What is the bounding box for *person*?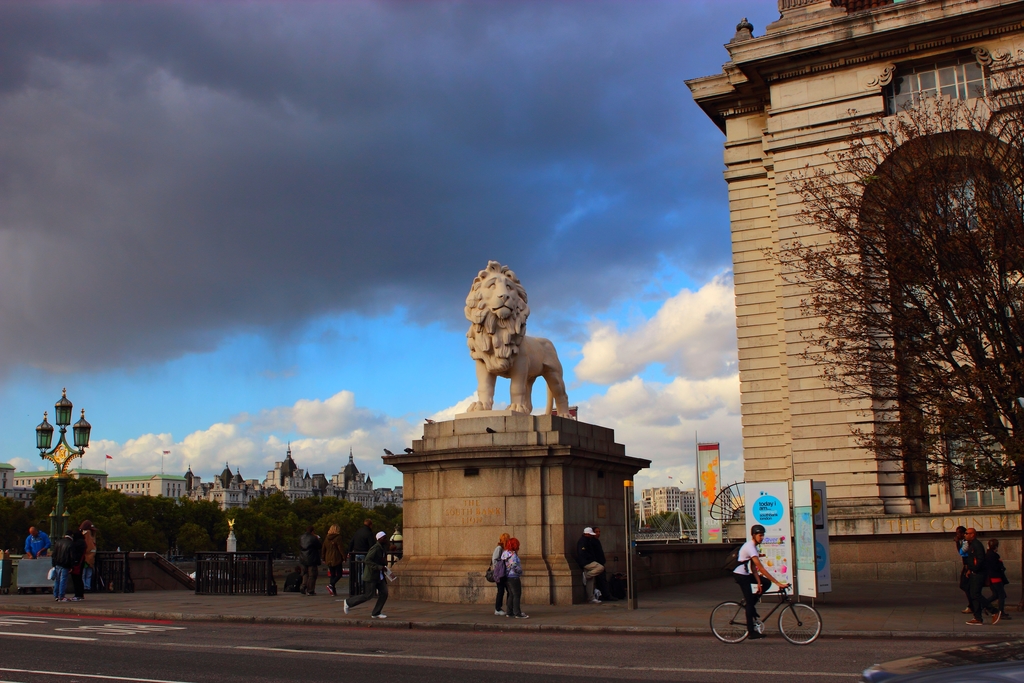
318,523,346,593.
